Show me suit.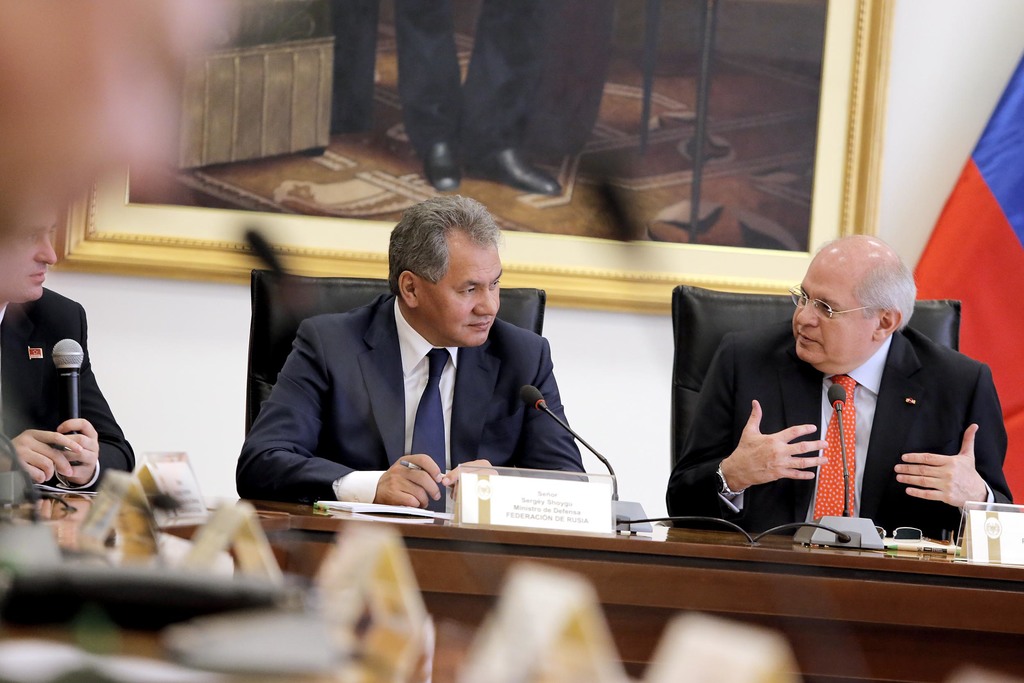
suit is here: [685, 268, 1011, 561].
